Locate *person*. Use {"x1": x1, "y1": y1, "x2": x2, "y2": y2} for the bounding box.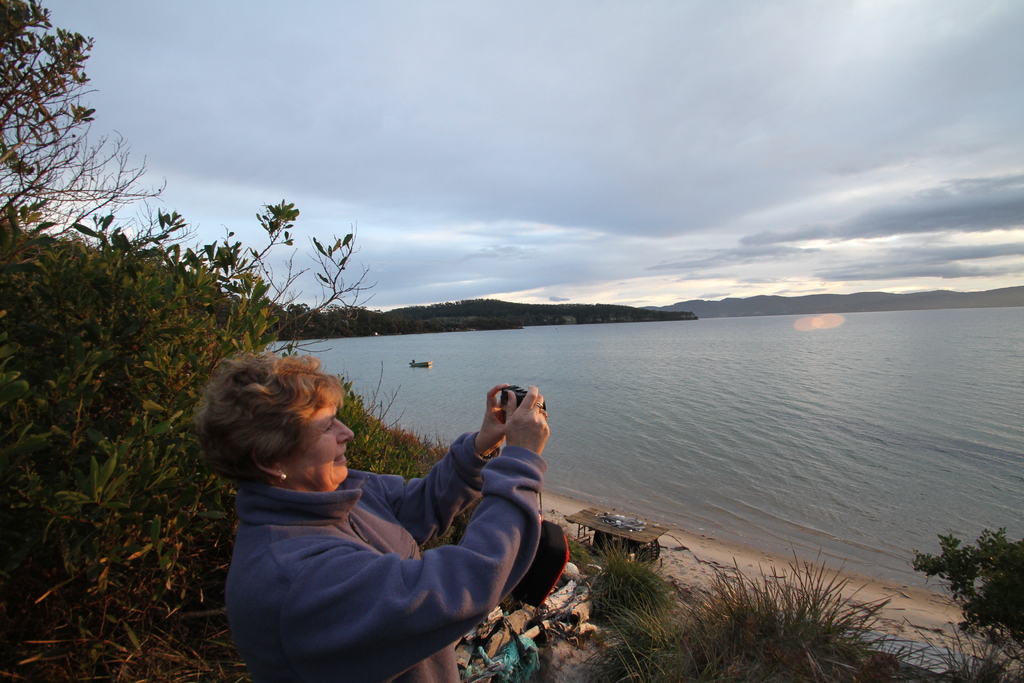
{"x1": 193, "y1": 353, "x2": 548, "y2": 682}.
